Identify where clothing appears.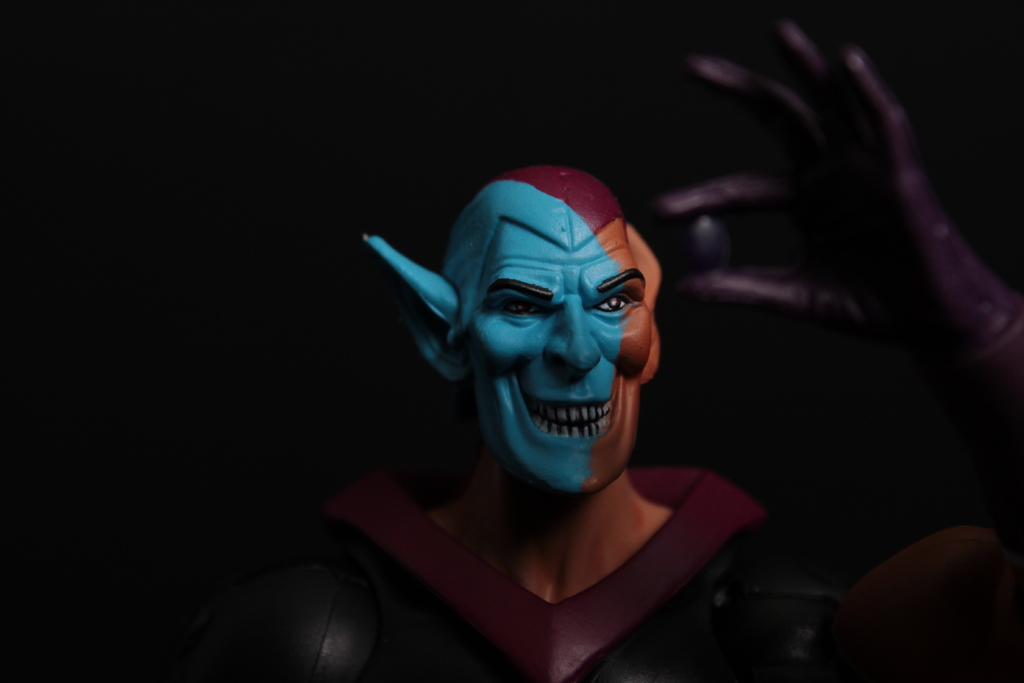
Appears at detection(281, 466, 767, 682).
